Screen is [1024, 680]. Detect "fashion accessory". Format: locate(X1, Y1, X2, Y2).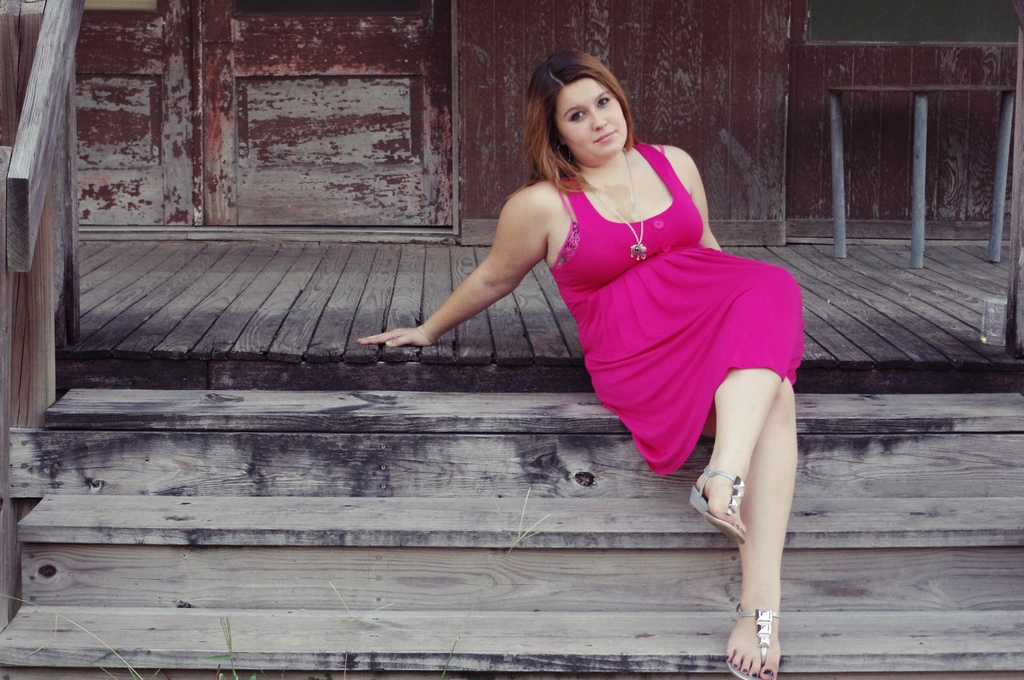
locate(762, 668, 769, 674).
